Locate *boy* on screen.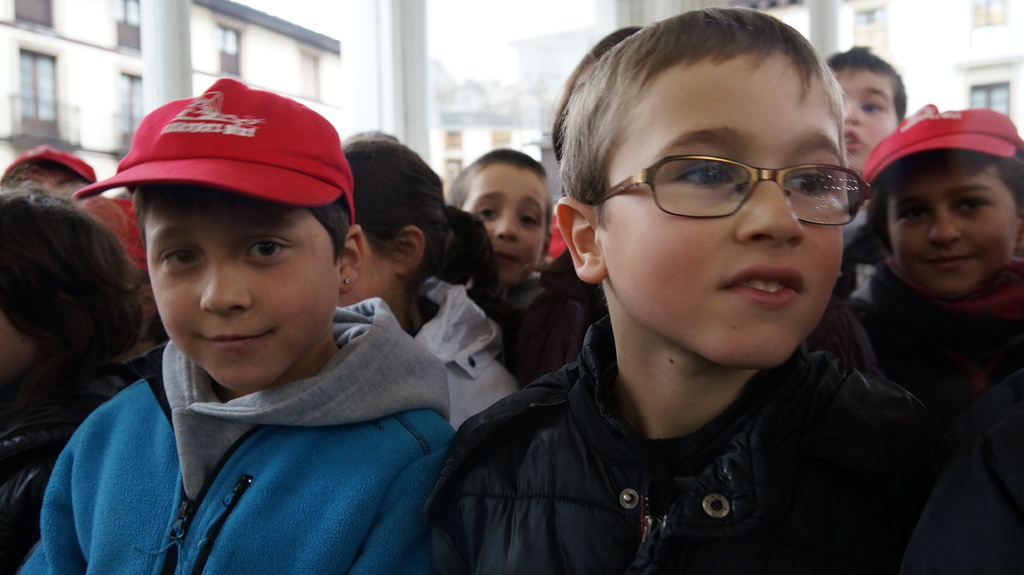
On screen at box(819, 42, 918, 226).
